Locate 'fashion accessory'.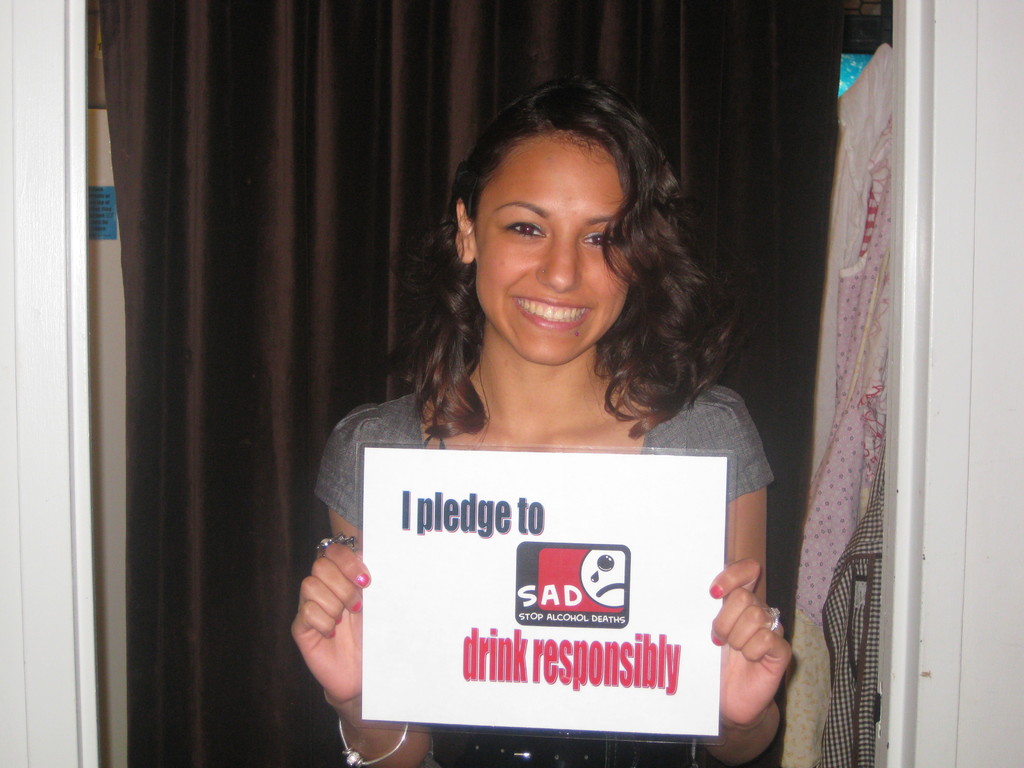
Bounding box: bbox=[352, 600, 358, 612].
